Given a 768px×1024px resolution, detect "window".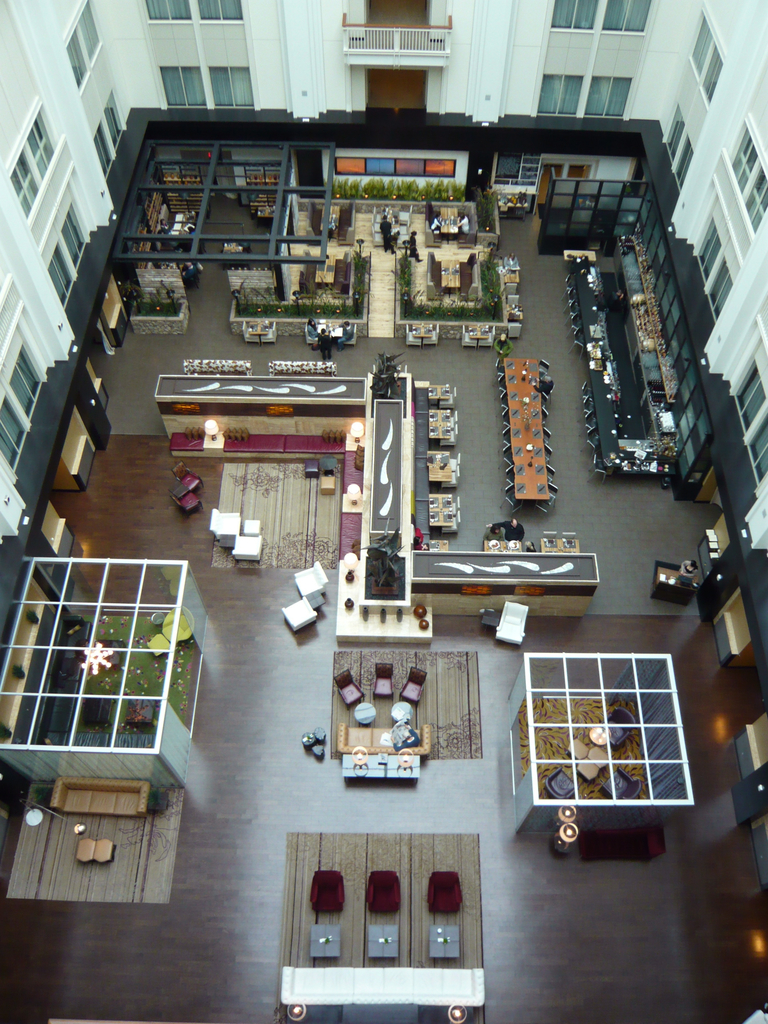
<region>696, 208, 727, 275</region>.
